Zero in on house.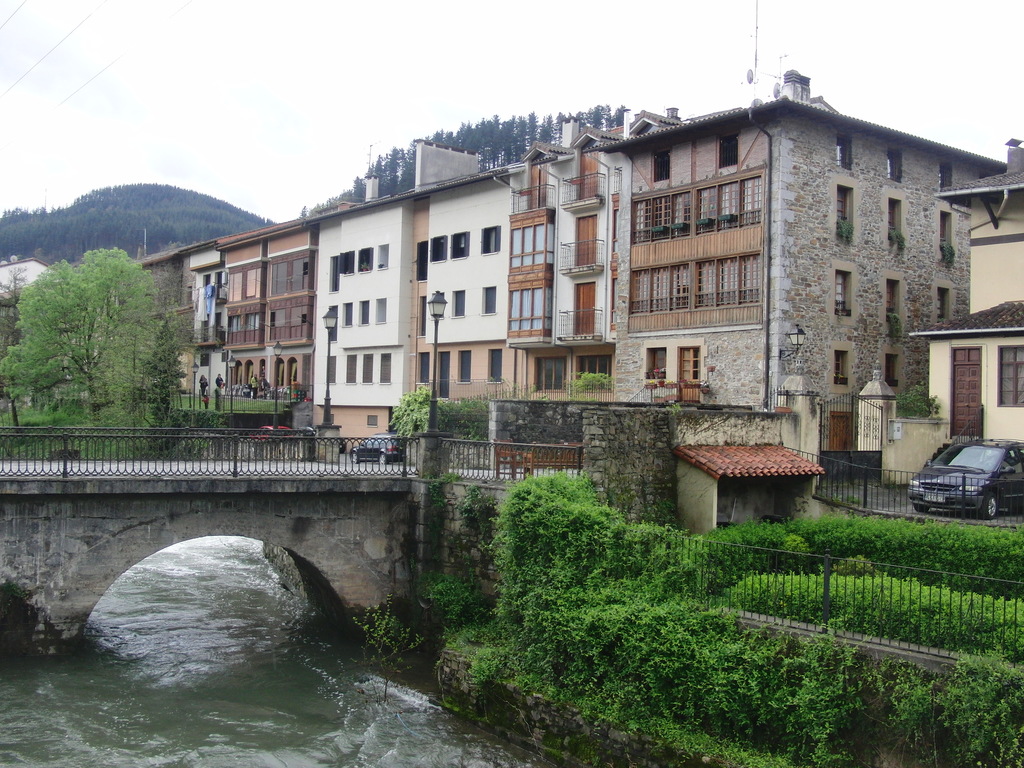
Zeroed in: [218, 216, 328, 435].
